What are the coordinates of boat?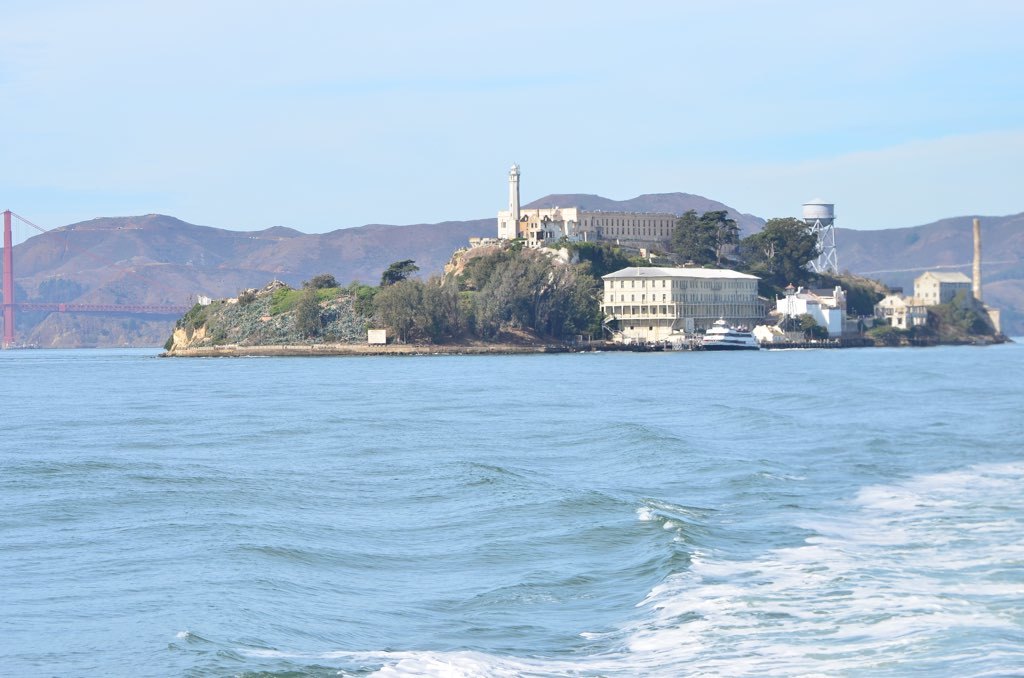
bbox=(699, 317, 763, 353).
